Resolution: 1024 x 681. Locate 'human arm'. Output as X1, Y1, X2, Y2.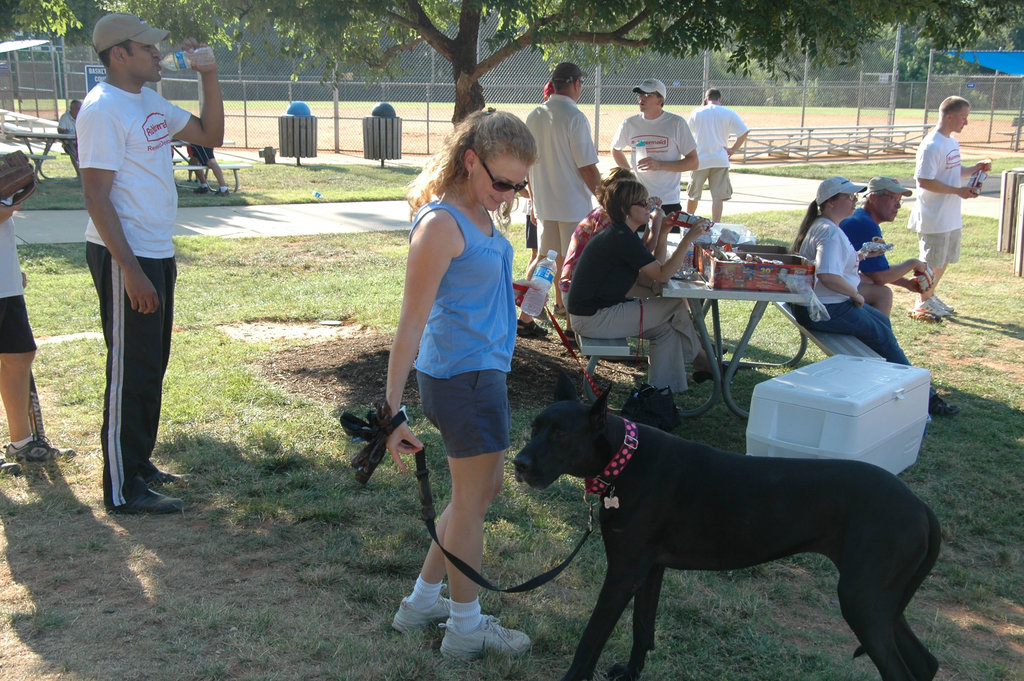
611, 114, 640, 169.
